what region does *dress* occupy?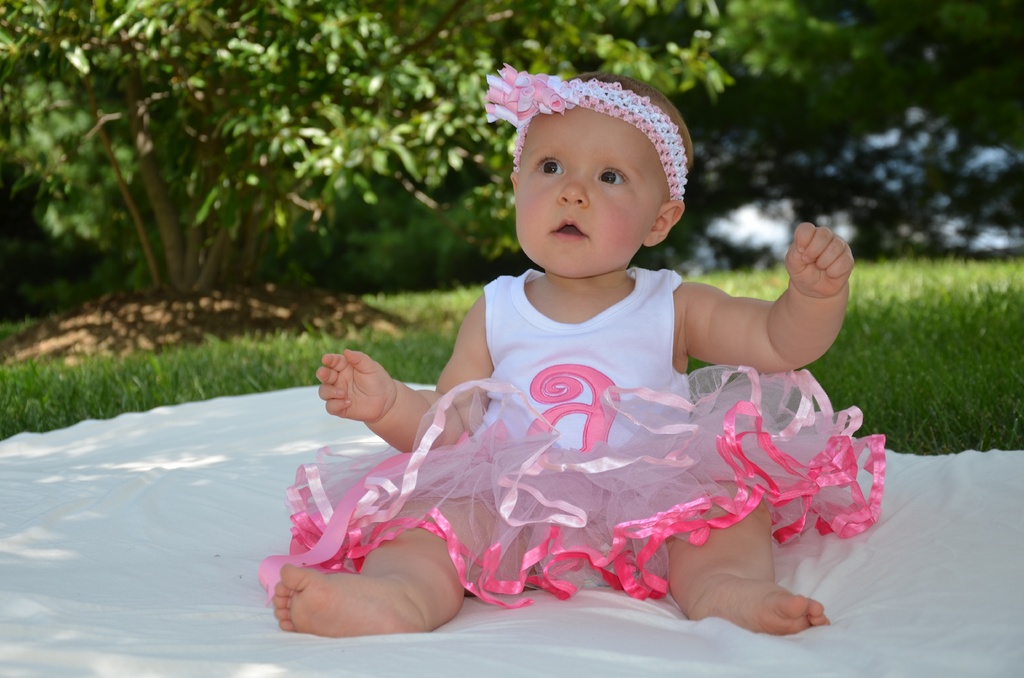
locate(256, 266, 888, 615).
